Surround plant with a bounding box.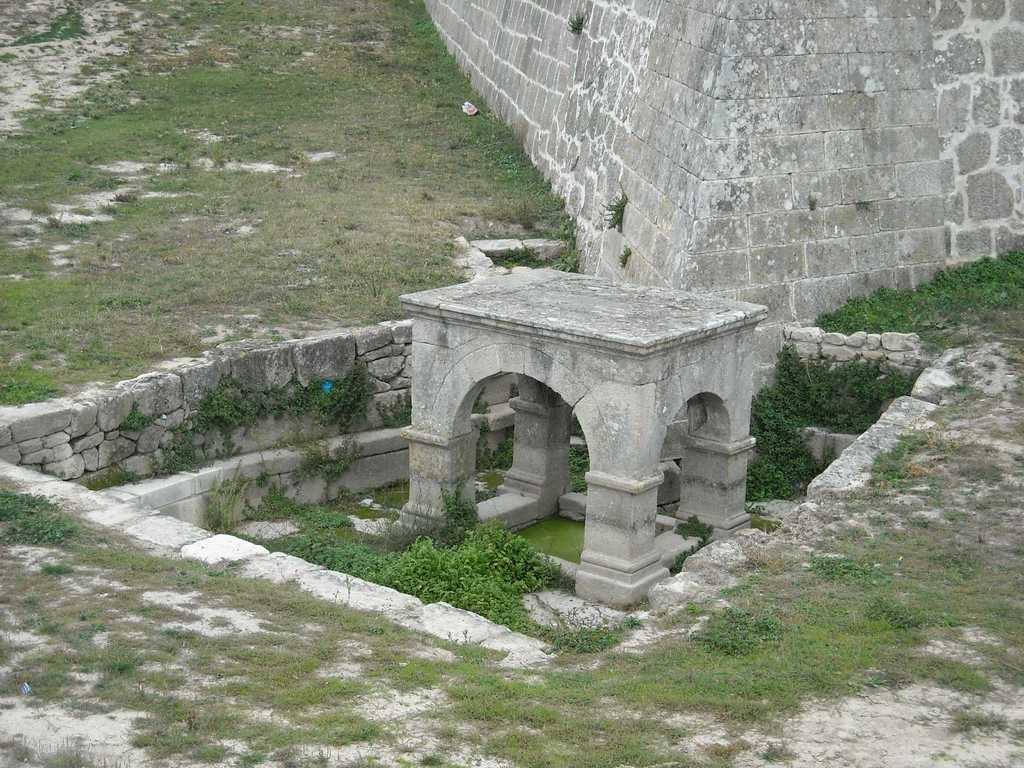
[38, 558, 76, 579].
